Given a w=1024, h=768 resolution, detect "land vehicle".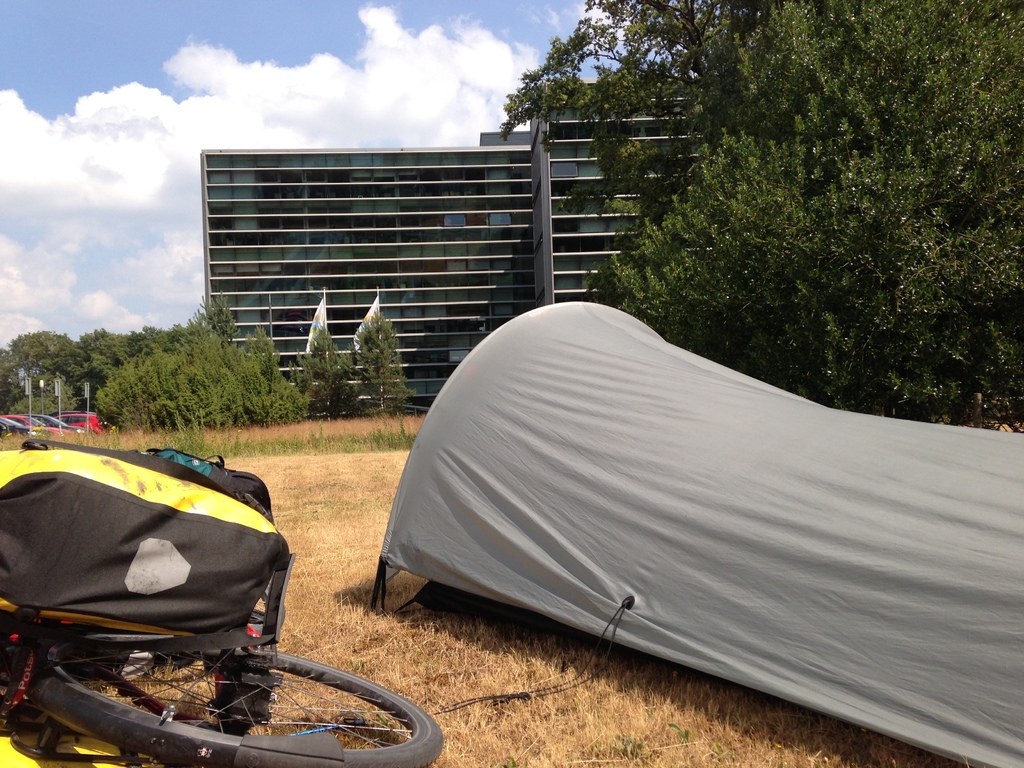
left=17, top=413, right=95, bottom=438.
